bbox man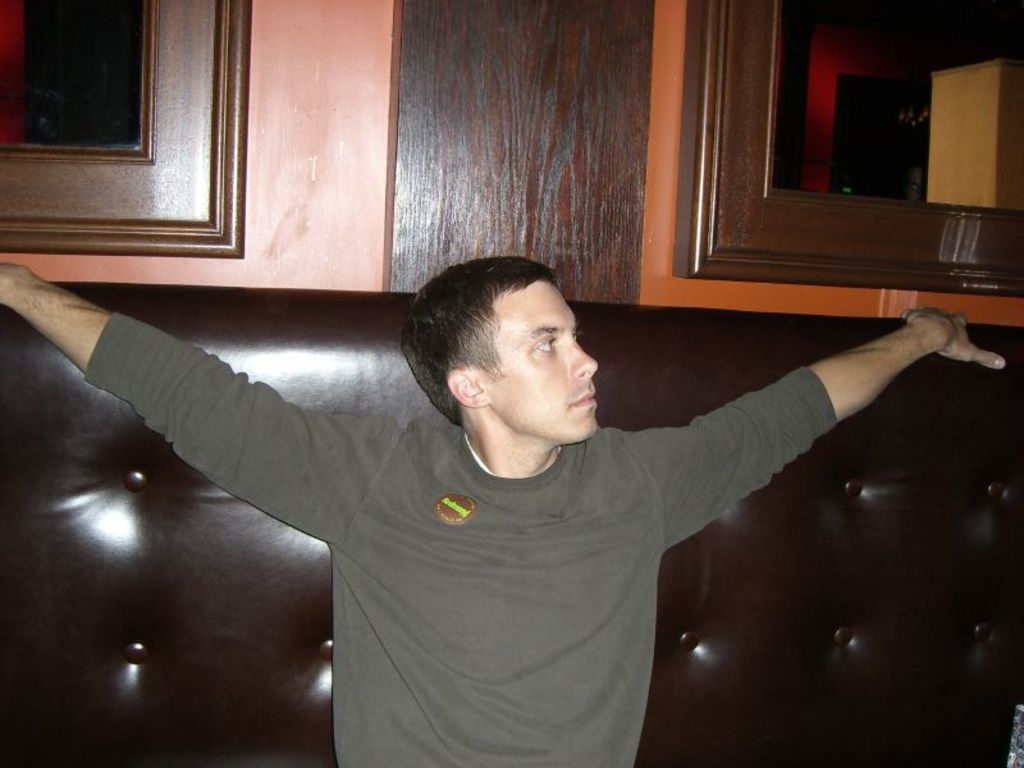
{"left": 52, "top": 207, "right": 792, "bottom": 753}
